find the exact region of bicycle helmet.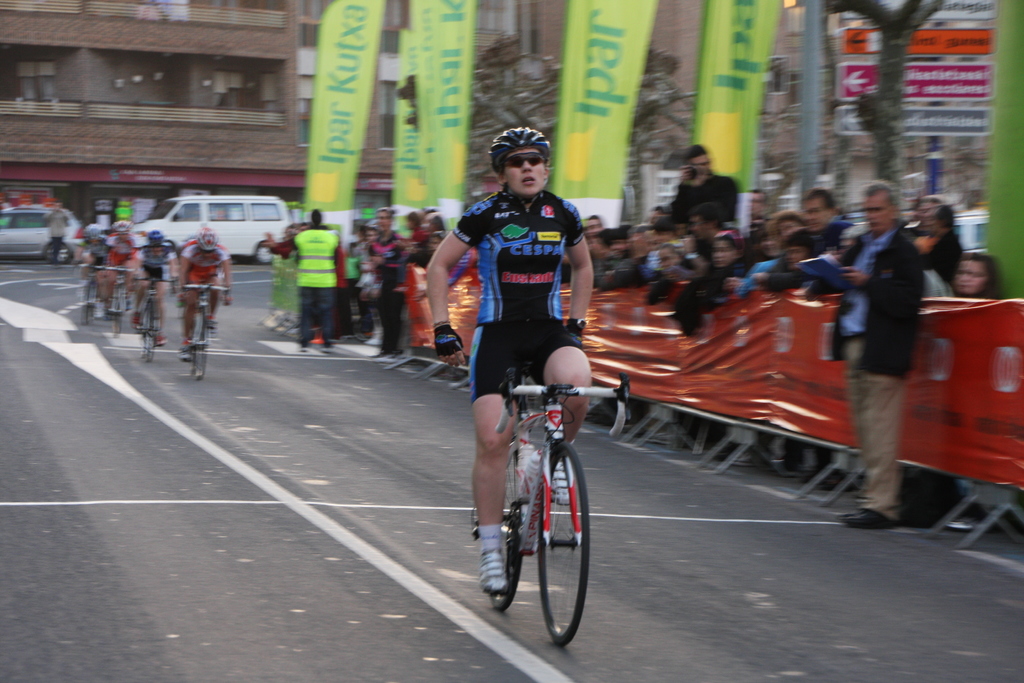
Exact region: left=488, top=122, right=557, bottom=192.
